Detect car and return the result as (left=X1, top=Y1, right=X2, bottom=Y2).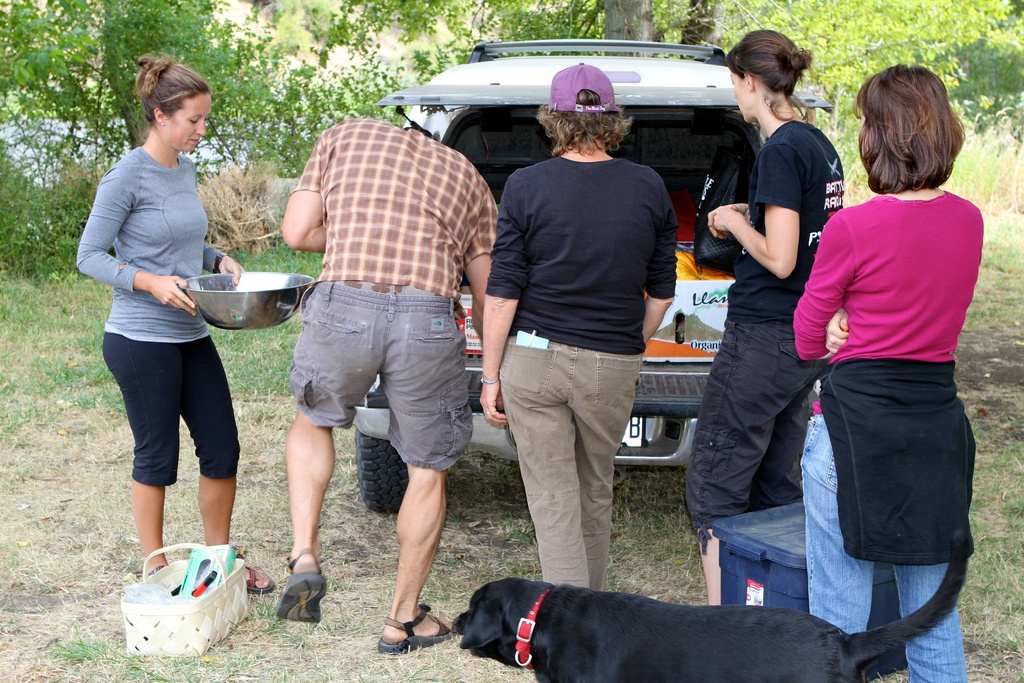
(left=349, top=38, right=831, bottom=514).
